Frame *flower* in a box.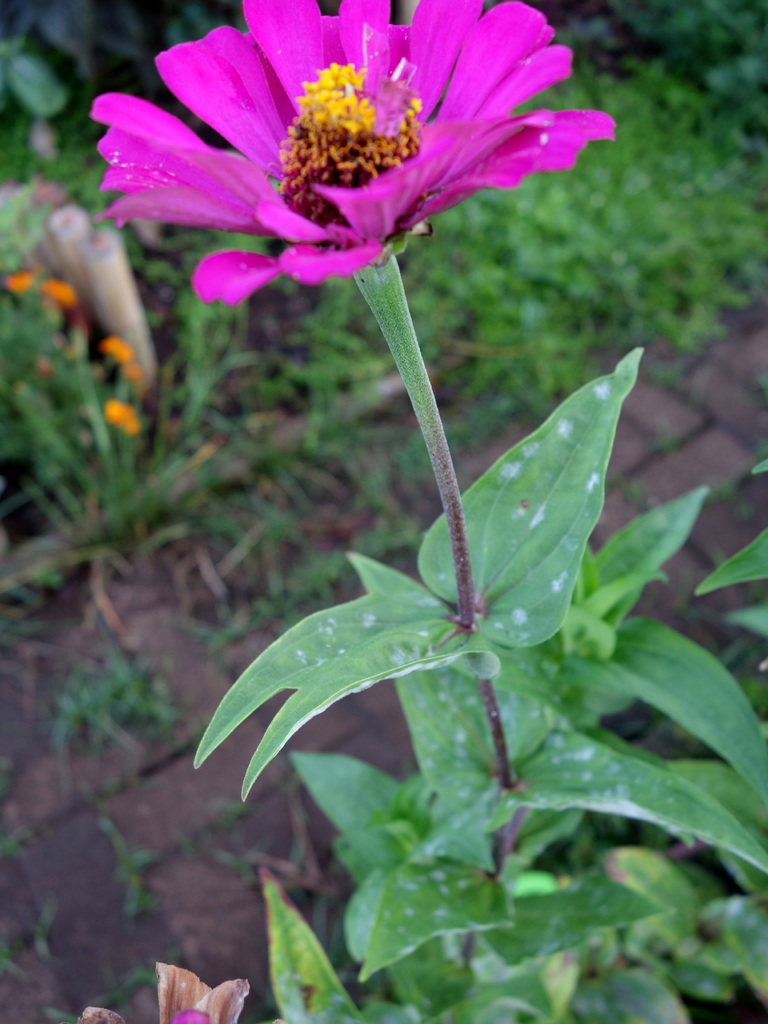
{"x1": 90, "y1": 0, "x2": 609, "y2": 312}.
